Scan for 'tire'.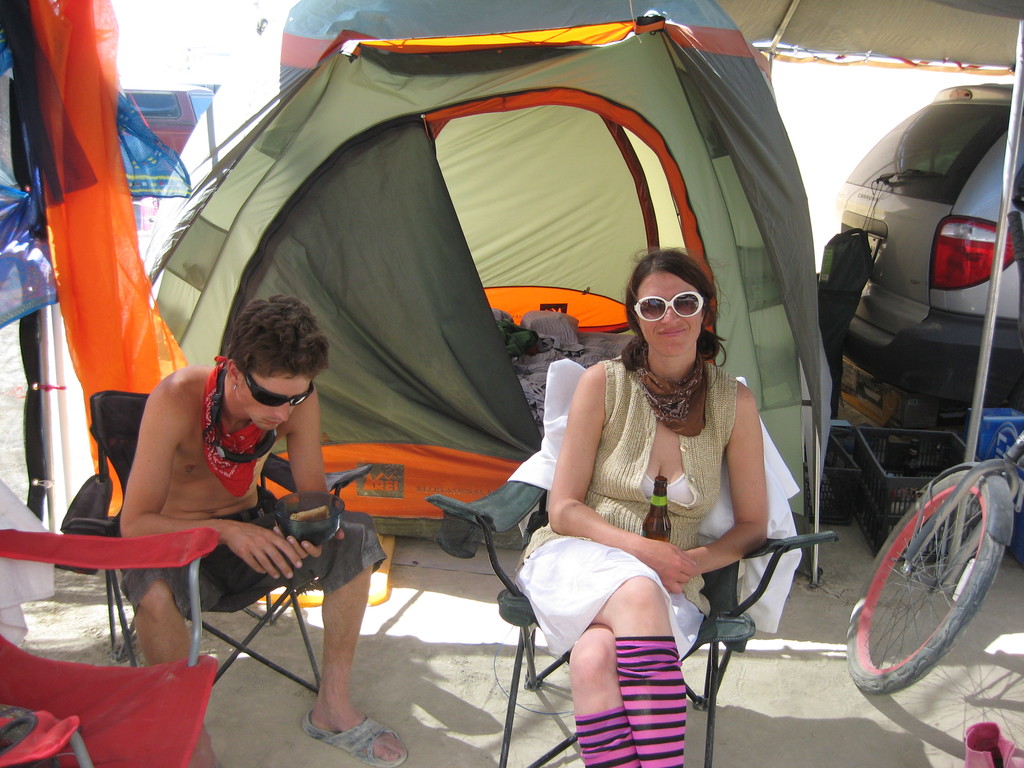
Scan result: 863/456/1011/689.
